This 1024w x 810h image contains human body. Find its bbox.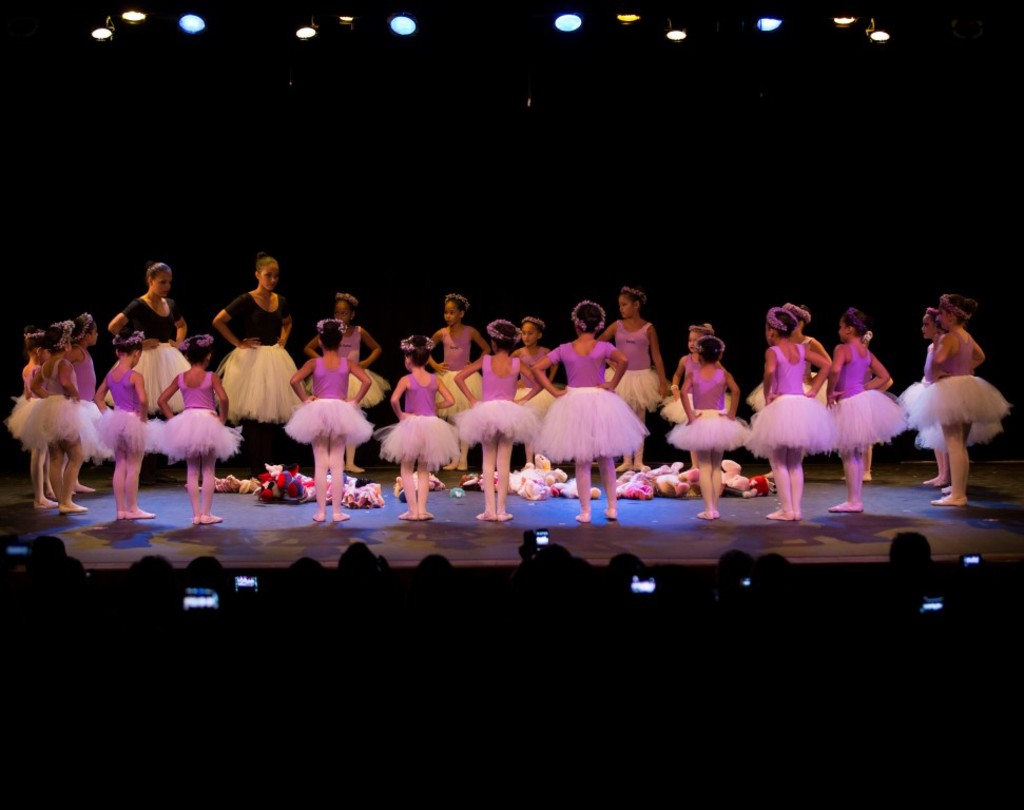
<bbox>829, 340, 890, 514</bbox>.
